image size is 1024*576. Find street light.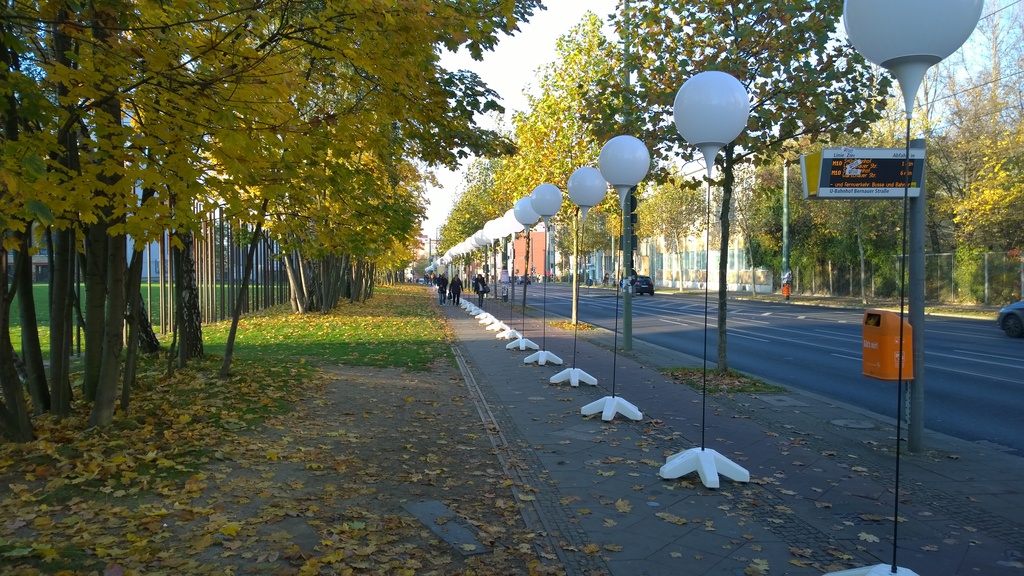
(left=837, top=0, right=992, bottom=575).
